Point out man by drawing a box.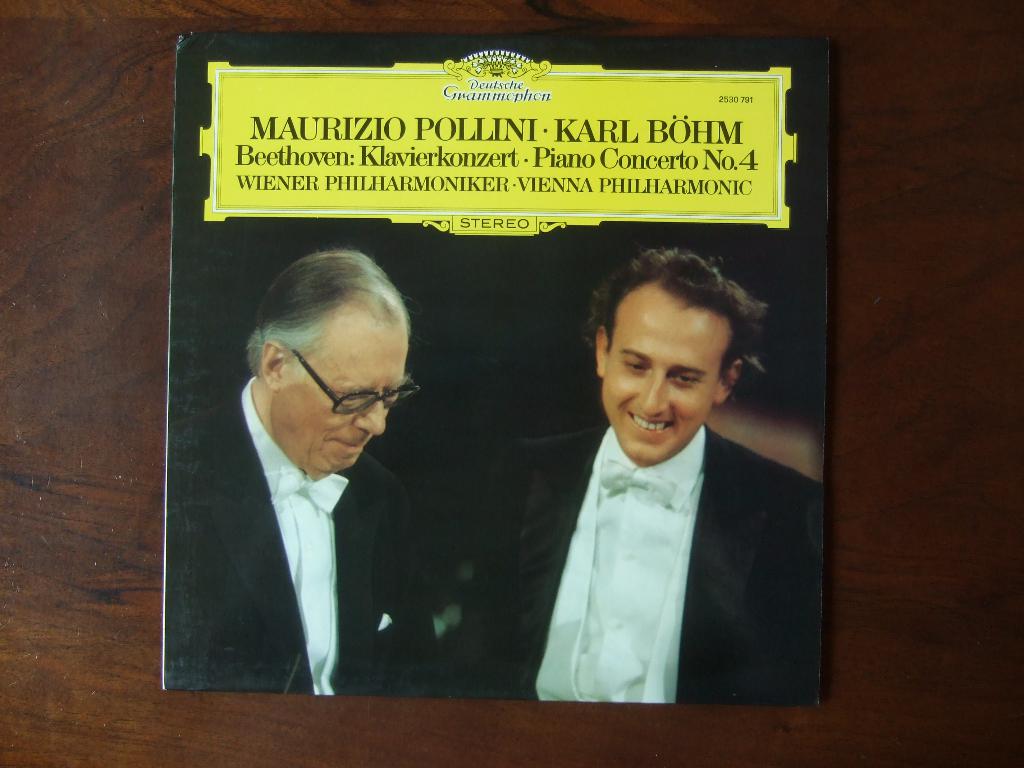
[474, 248, 823, 710].
